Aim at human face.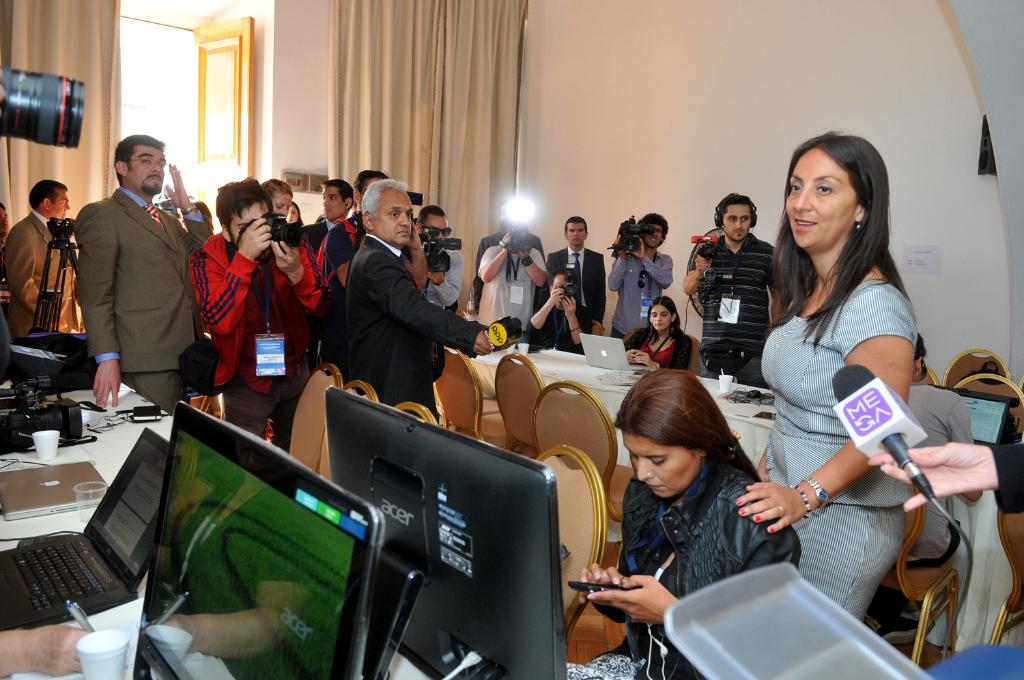
Aimed at [left=323, top=187, right=349, bottom=218].
